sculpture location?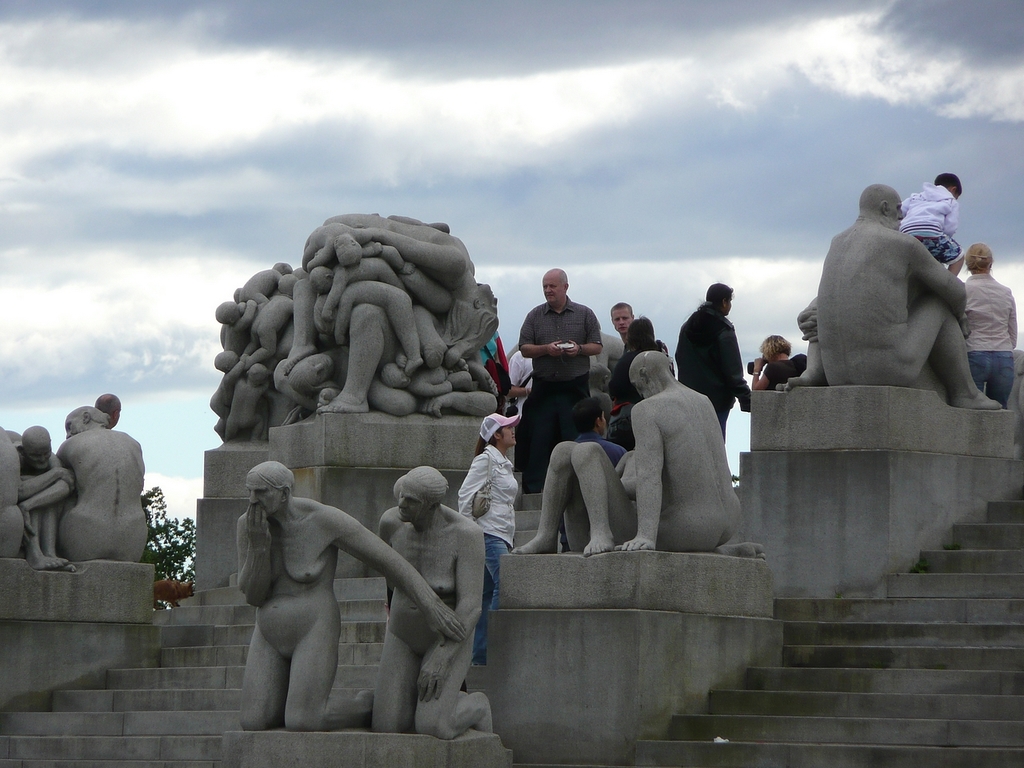
[x1=0, y1=418, x2=81, y2=572]
